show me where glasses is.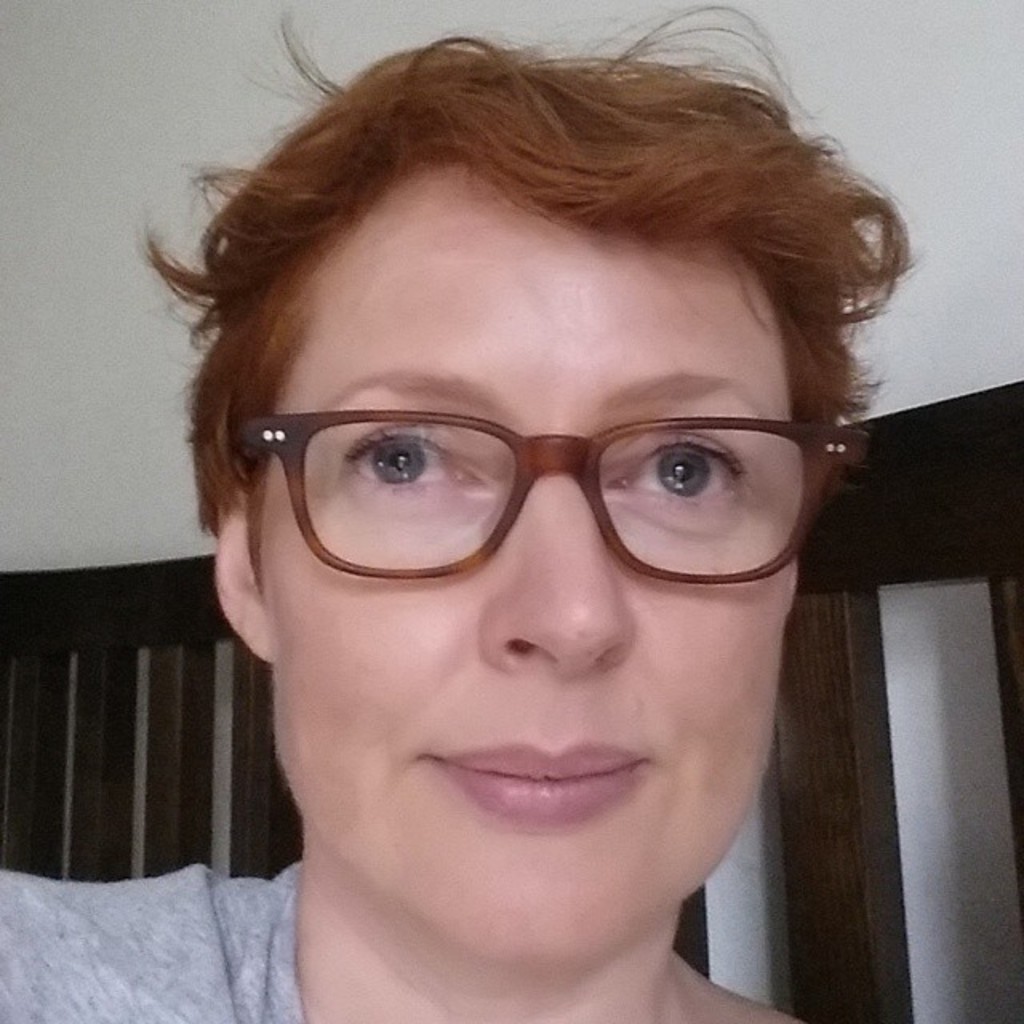
glasses is at bbox=[240, 411, 867, 584].
